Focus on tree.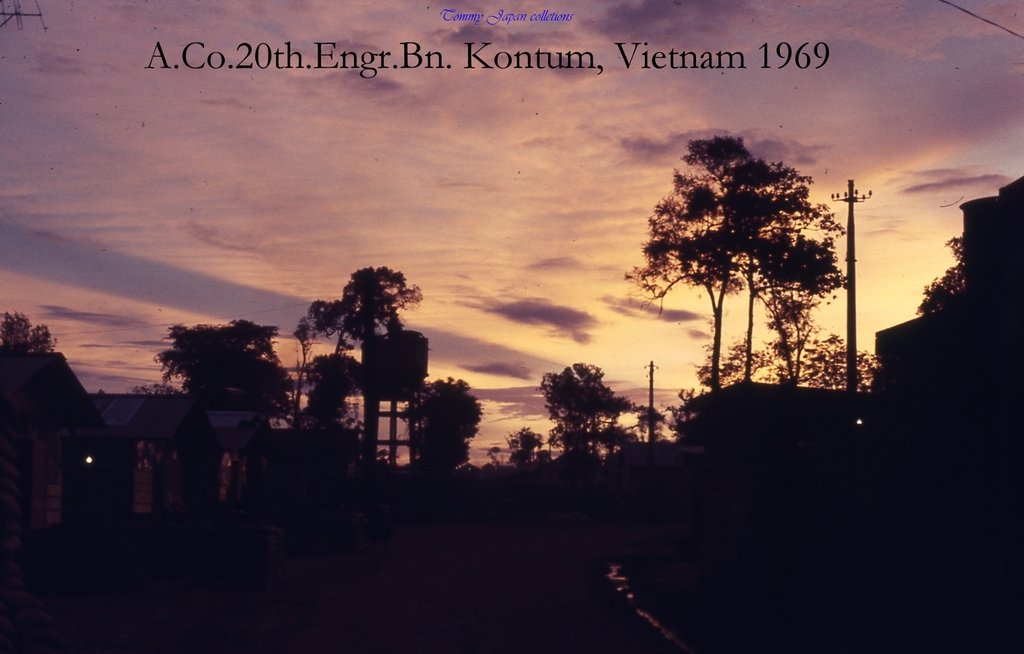
Focused at crop(915, 229, 965, 316).
